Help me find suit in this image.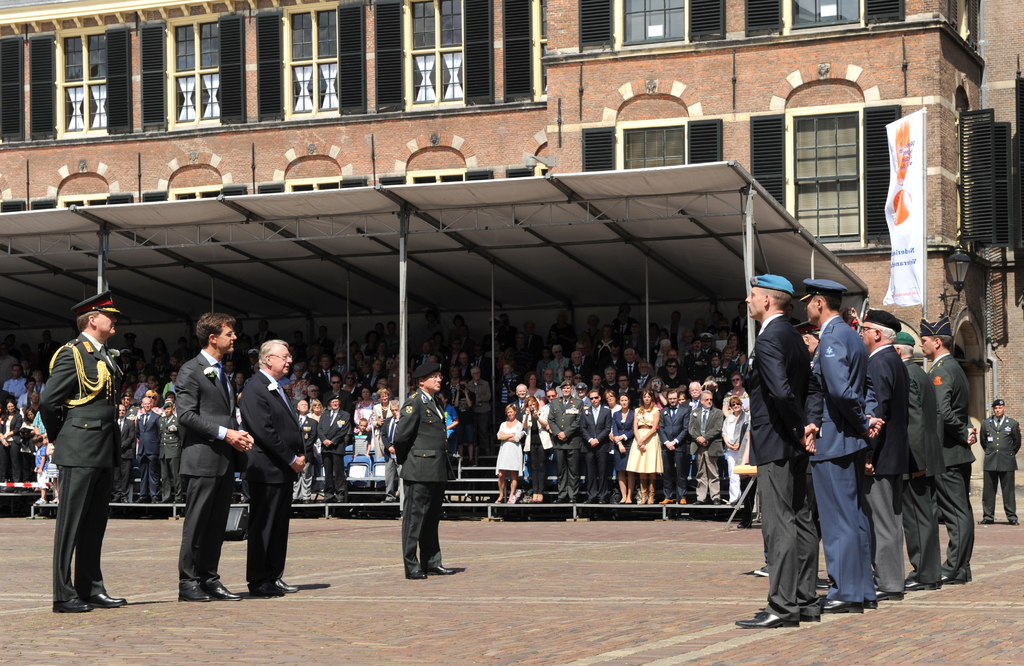
Found it: [618,360,637,384].
